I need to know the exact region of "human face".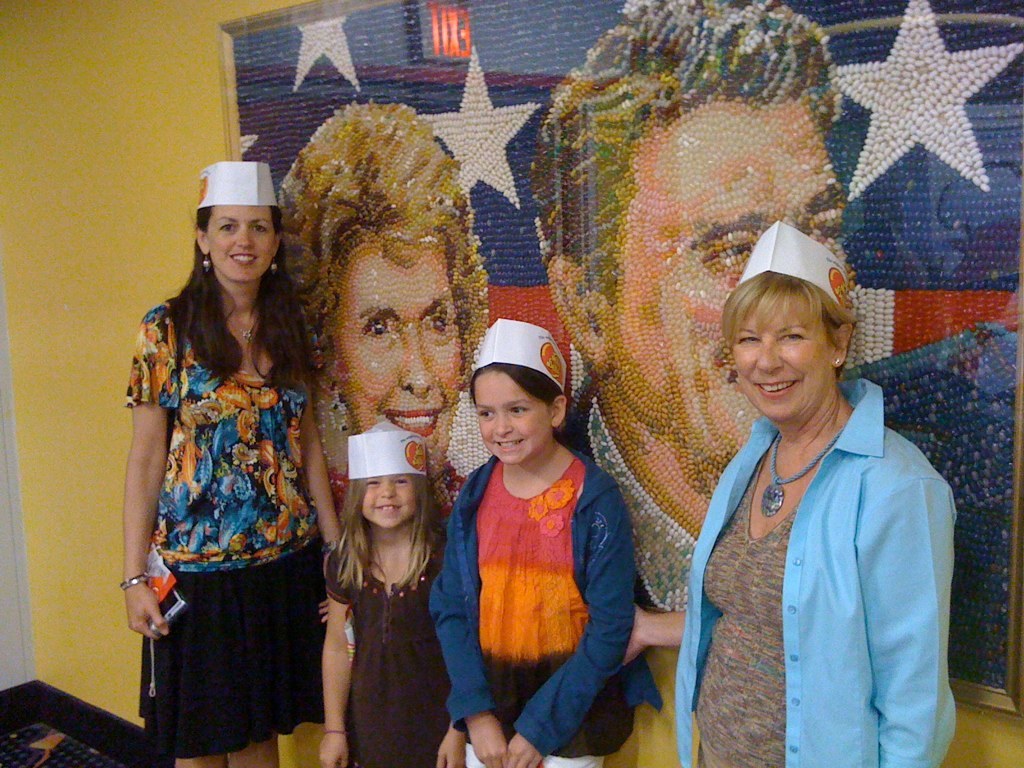
Region: {"left": 732, "top": 292, "right": 833, "bottom": 423}.
